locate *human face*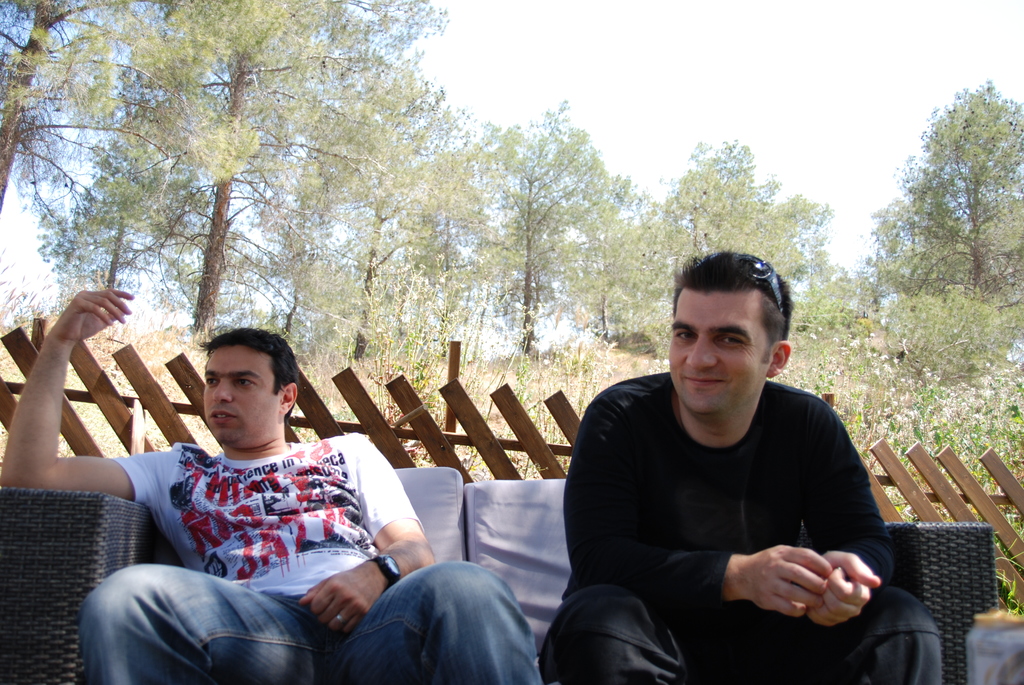
671, 283, 778, 419
